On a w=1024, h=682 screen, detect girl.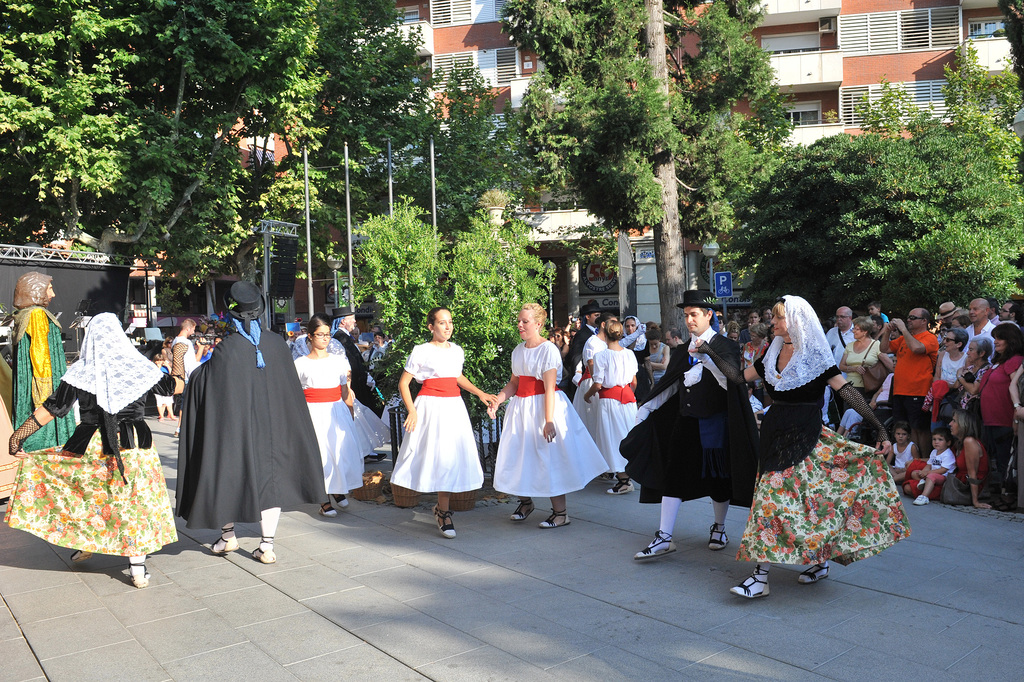
[left=488, top=303, right=611, bottom=536].
